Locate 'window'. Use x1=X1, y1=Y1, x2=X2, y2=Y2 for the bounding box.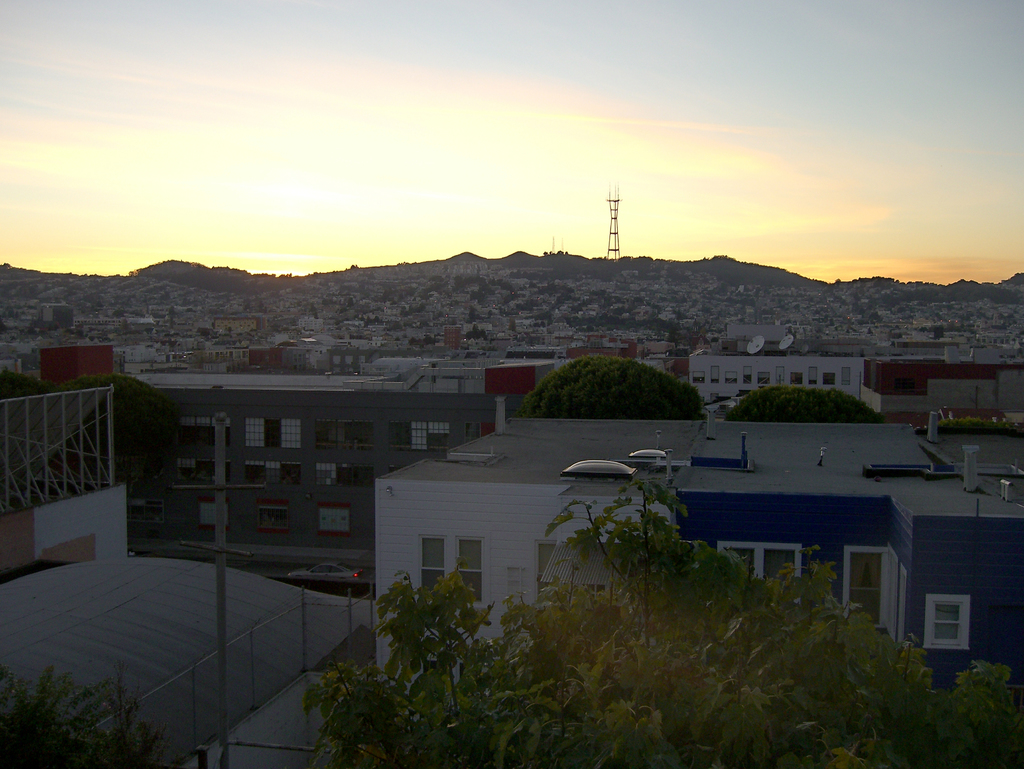
x1=710, y1=367, x2=721, y2=384.
